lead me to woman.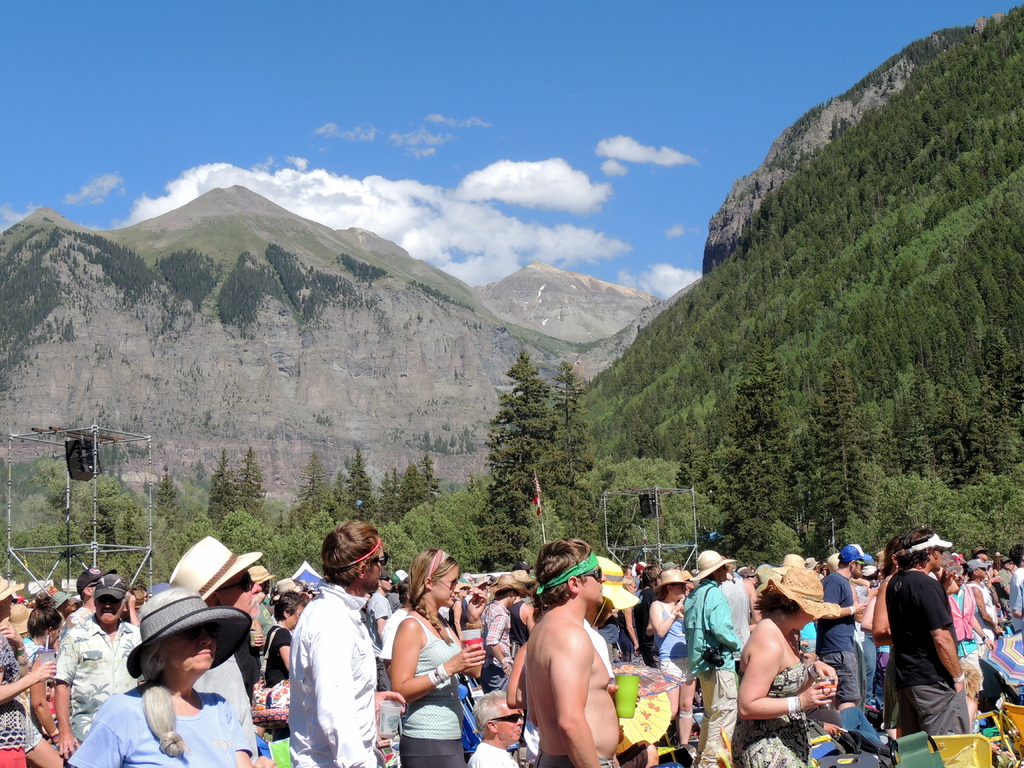
Lead to (0,578,55,767).
